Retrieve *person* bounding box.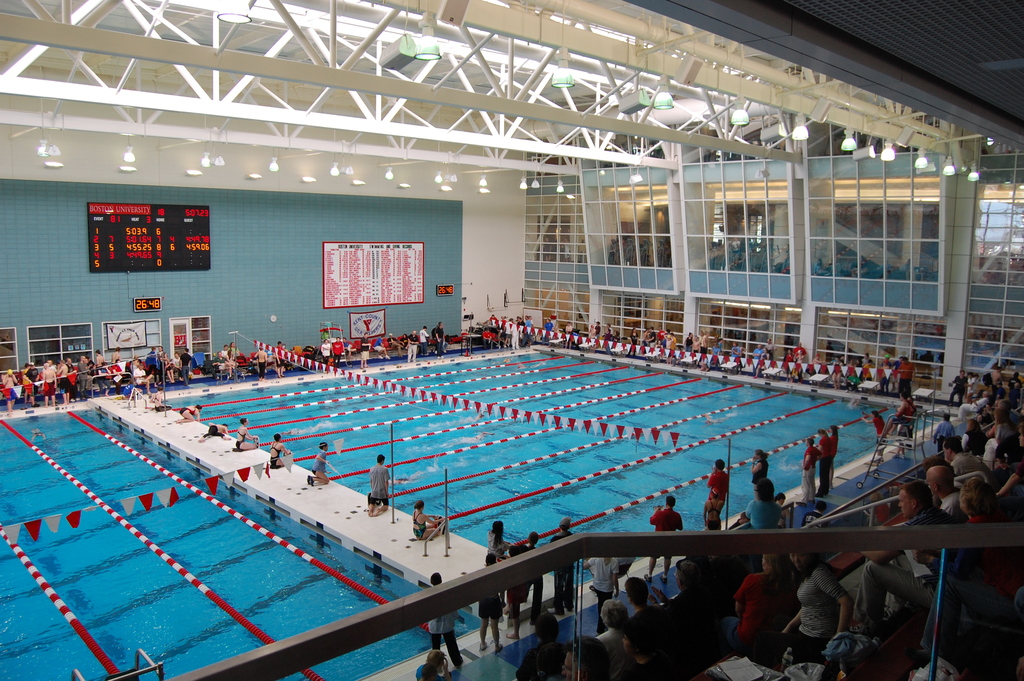
Bounding box: (213, 340, 238, 382).
